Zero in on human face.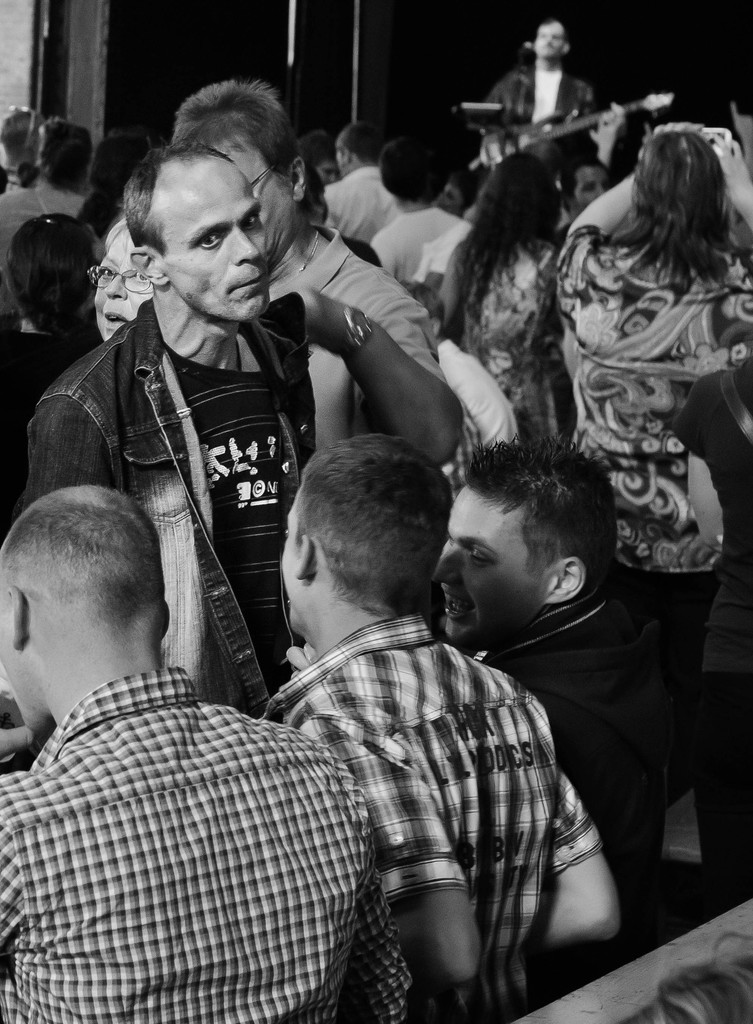
Zeroed in: (229, 148, 289, 266).
